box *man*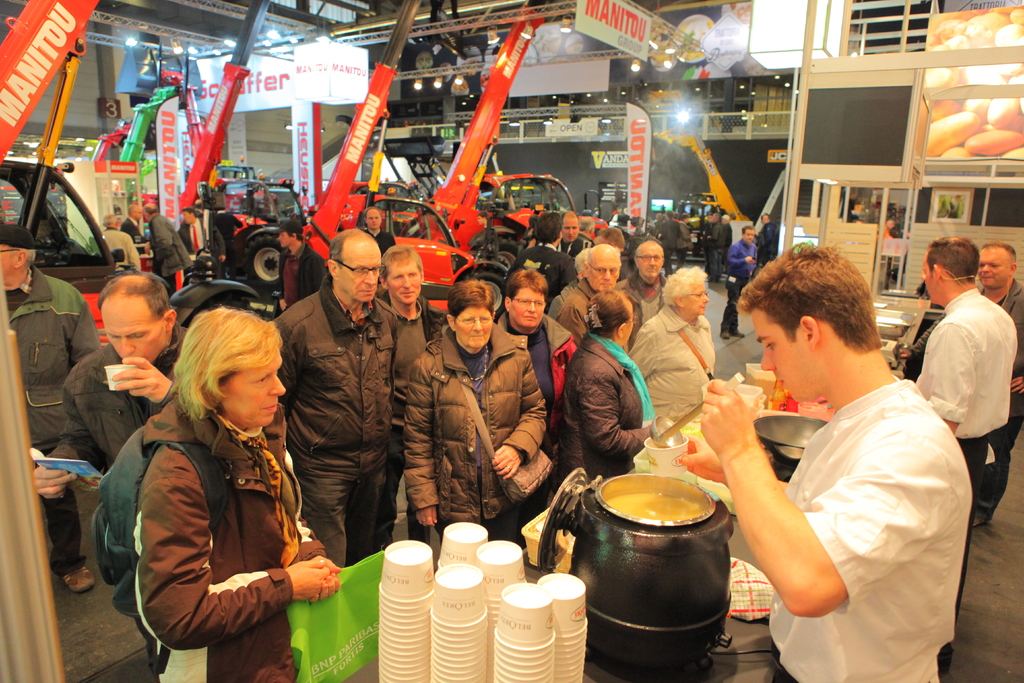
box=[904, 236, 1021, 476]
